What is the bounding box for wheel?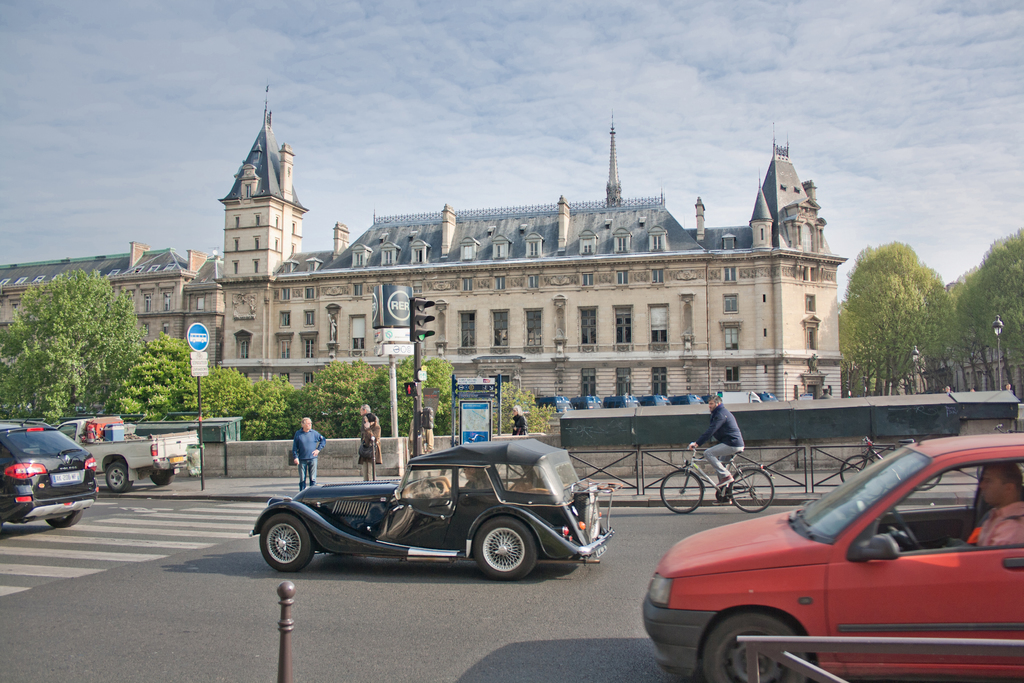
<region>50, 509, 84, 530</region>.
